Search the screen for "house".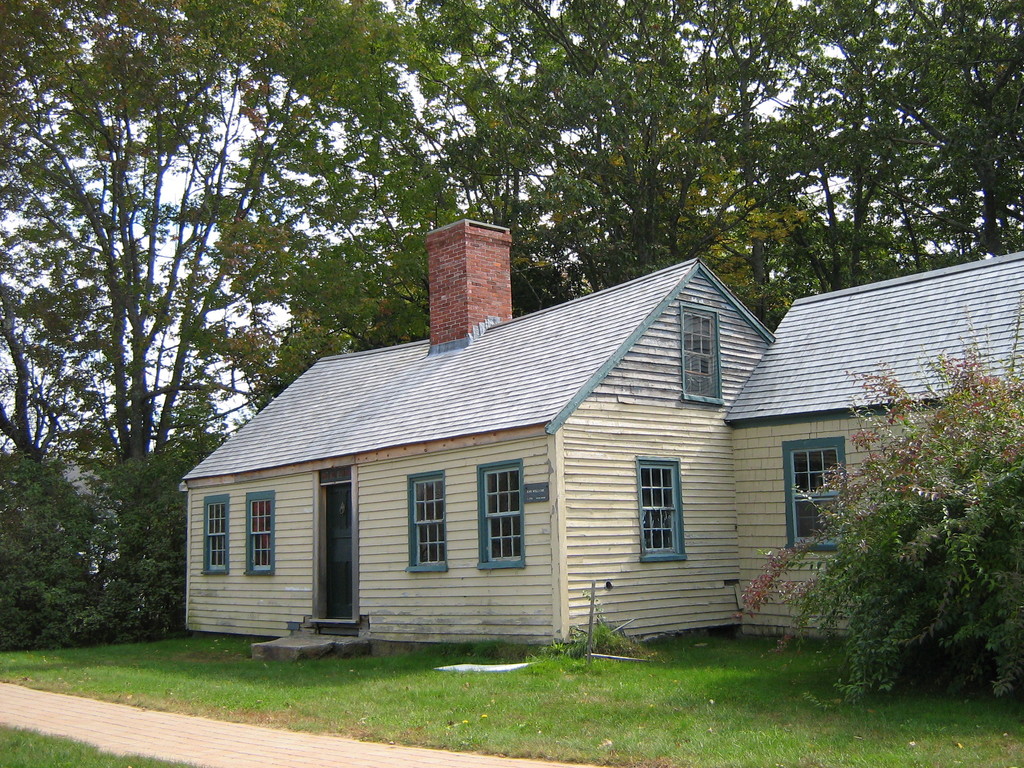
Found at select_region(179, 219, 777, 654).
